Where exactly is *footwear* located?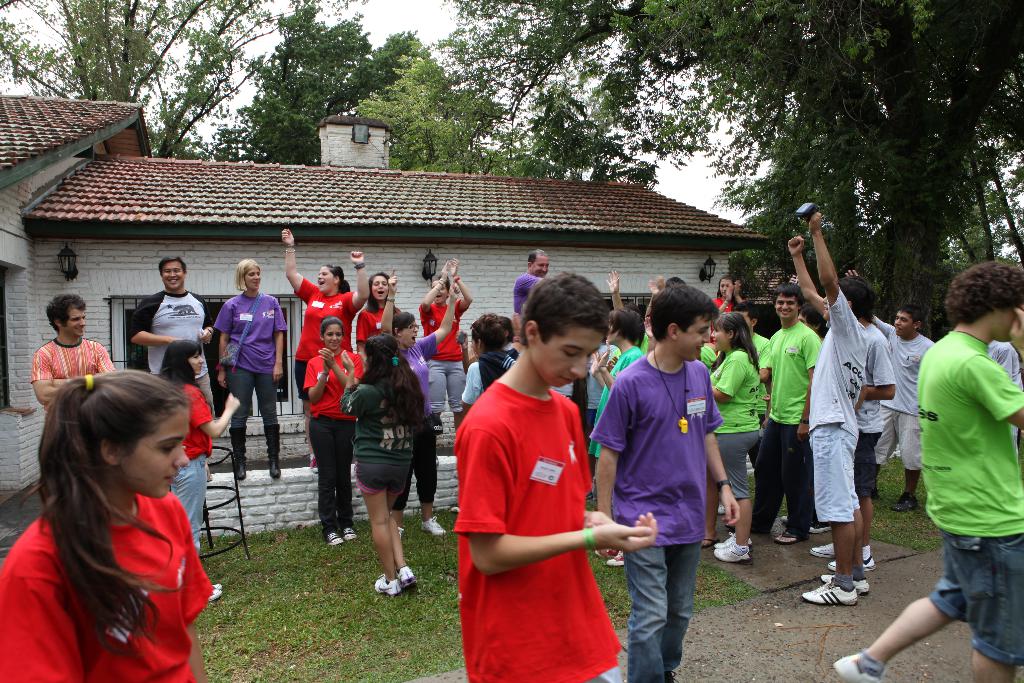
Its bounding box is <box>885,497,918,513</box>.
